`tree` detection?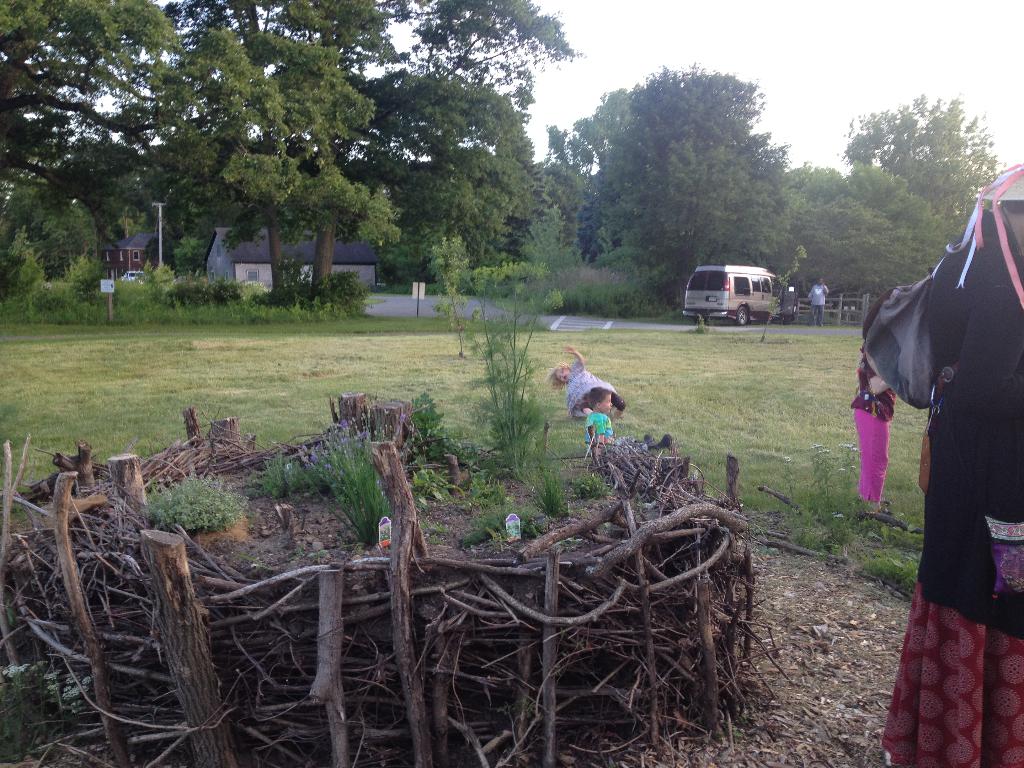
box(777, 162, 968, 324)
